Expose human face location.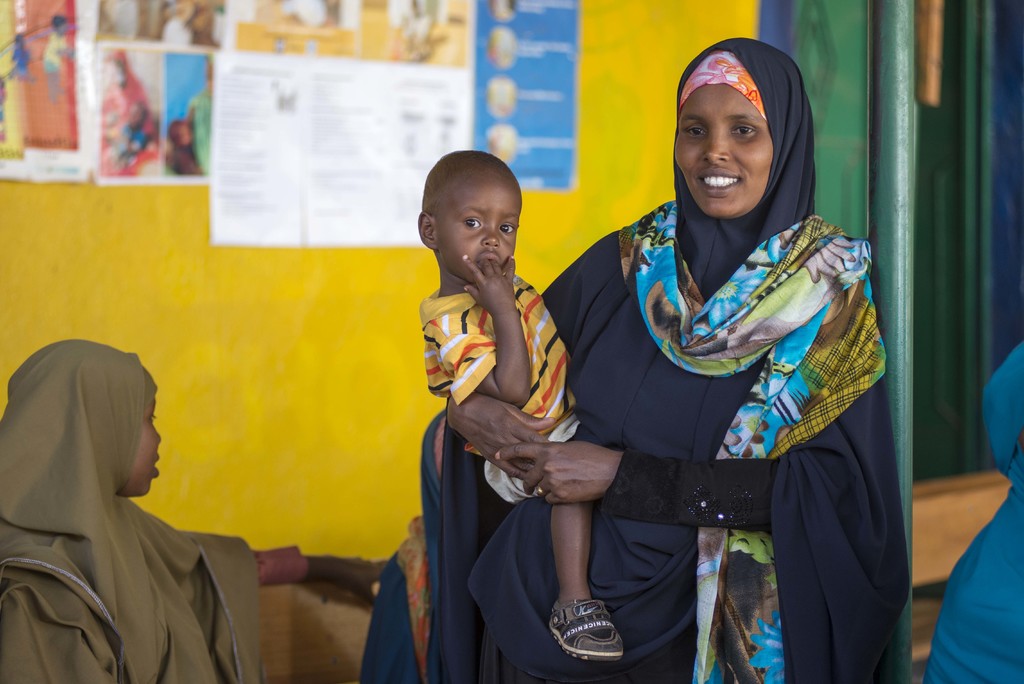
Exposed at <box>125,395,161,495</box>.
